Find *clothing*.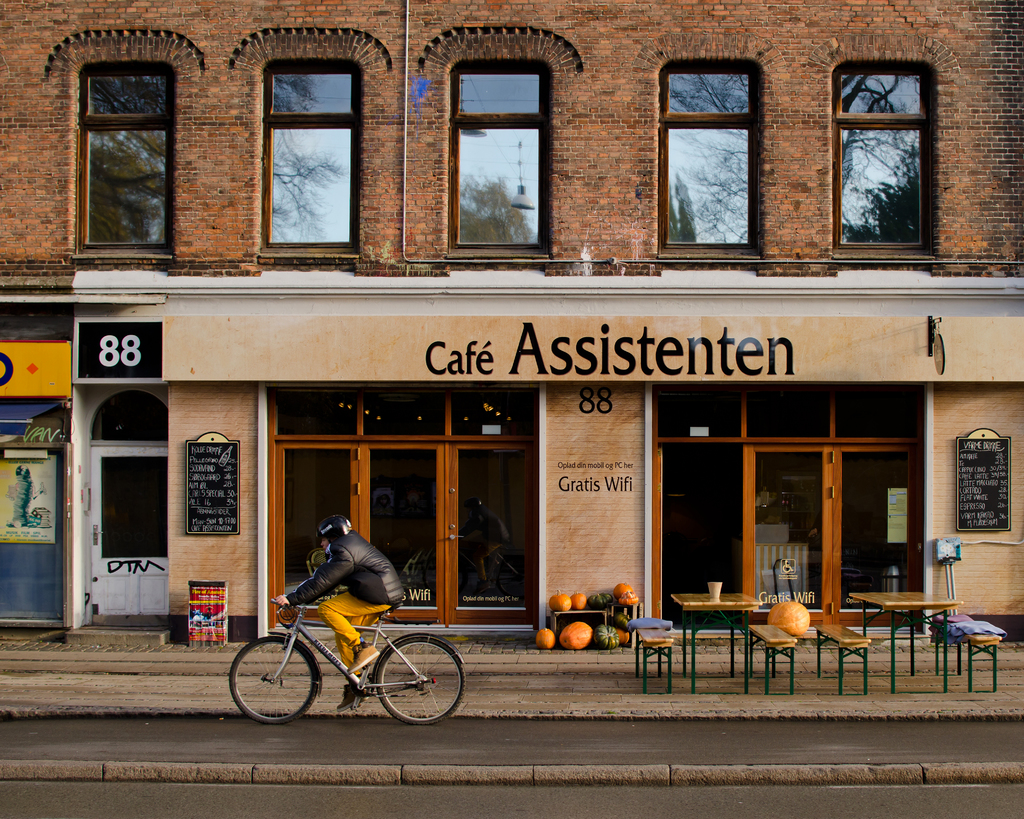
l=287, t=531, r=408, b=610.
